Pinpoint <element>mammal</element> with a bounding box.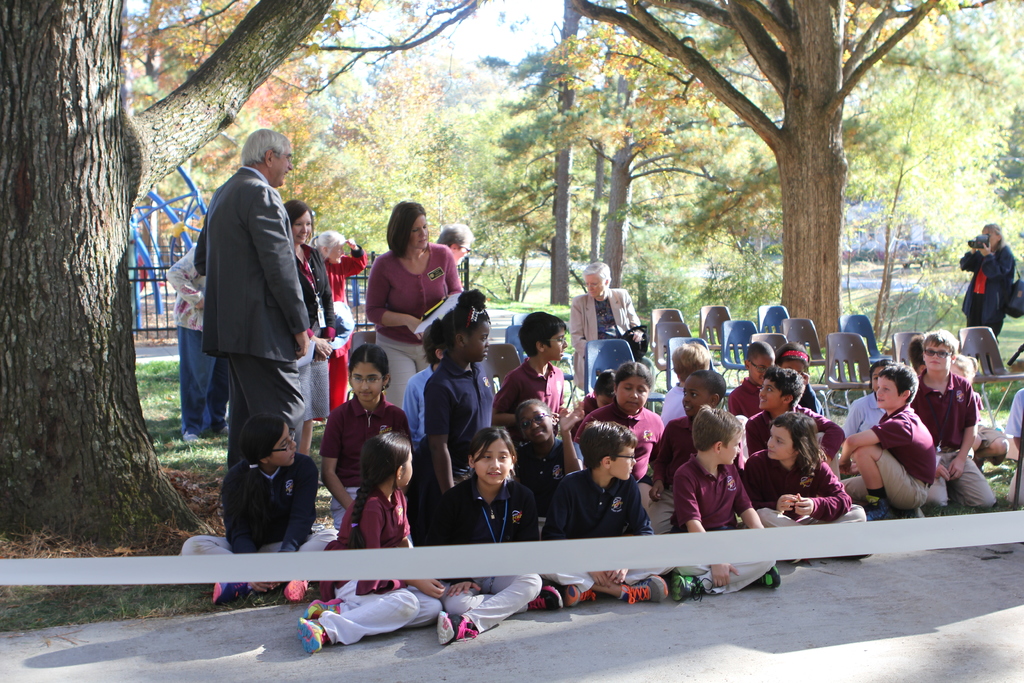
l=437, t=227, r=475, b=264.
